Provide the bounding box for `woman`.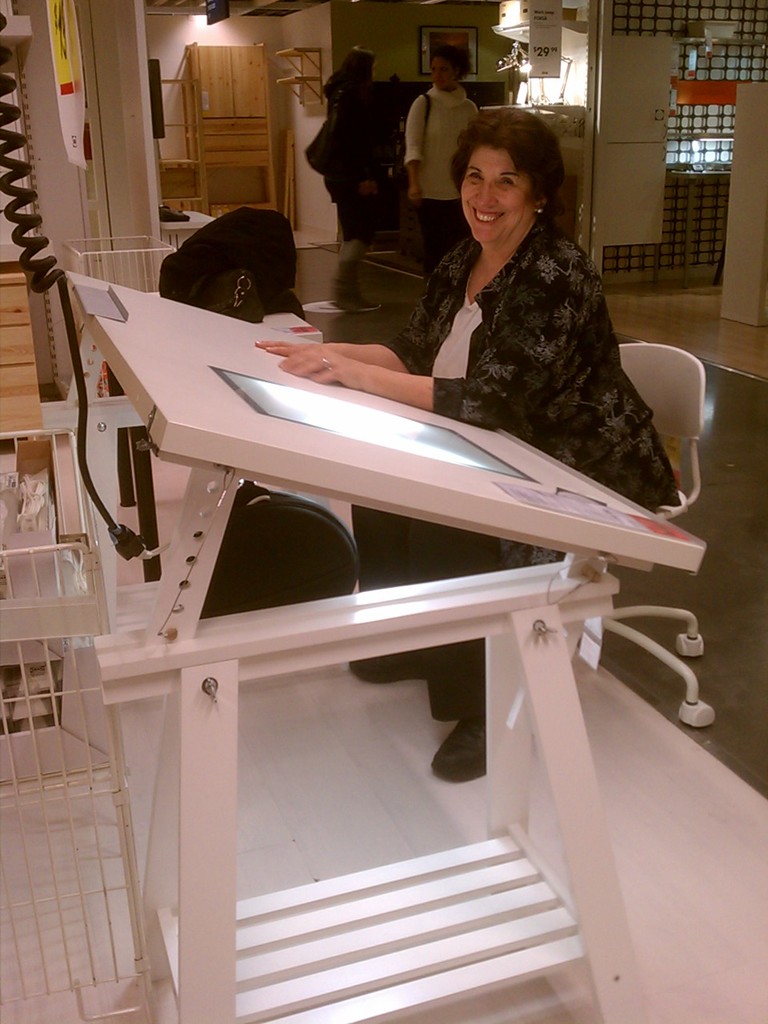
bbox=[258, 104, 674, 782].
